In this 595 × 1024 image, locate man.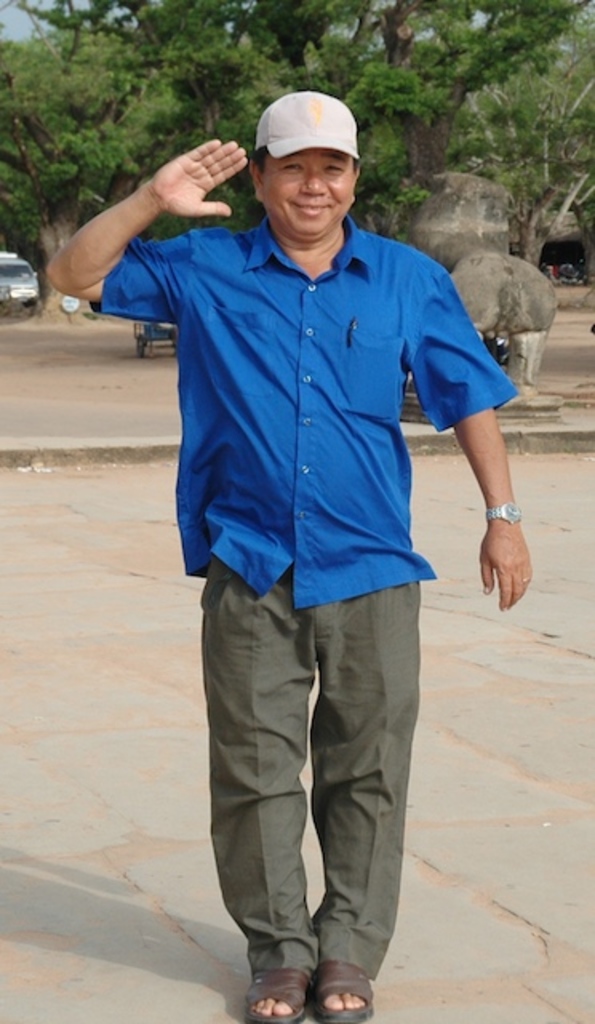
Bounding box: BBox(106, 62, 507, 859).
